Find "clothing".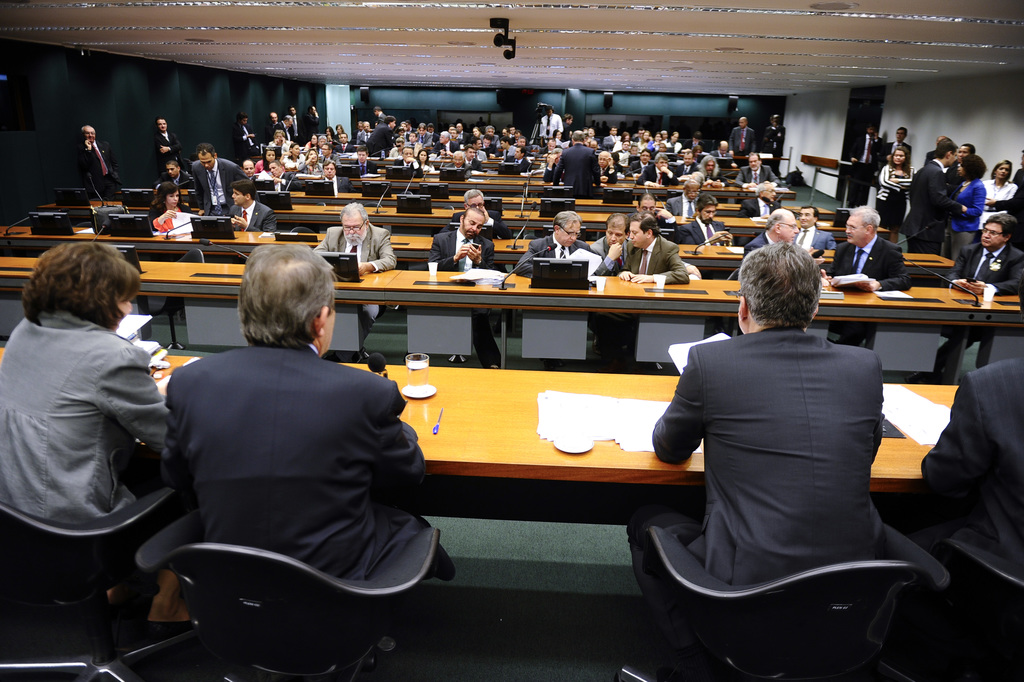
left=300, top=158, right=320, bottom=174.
